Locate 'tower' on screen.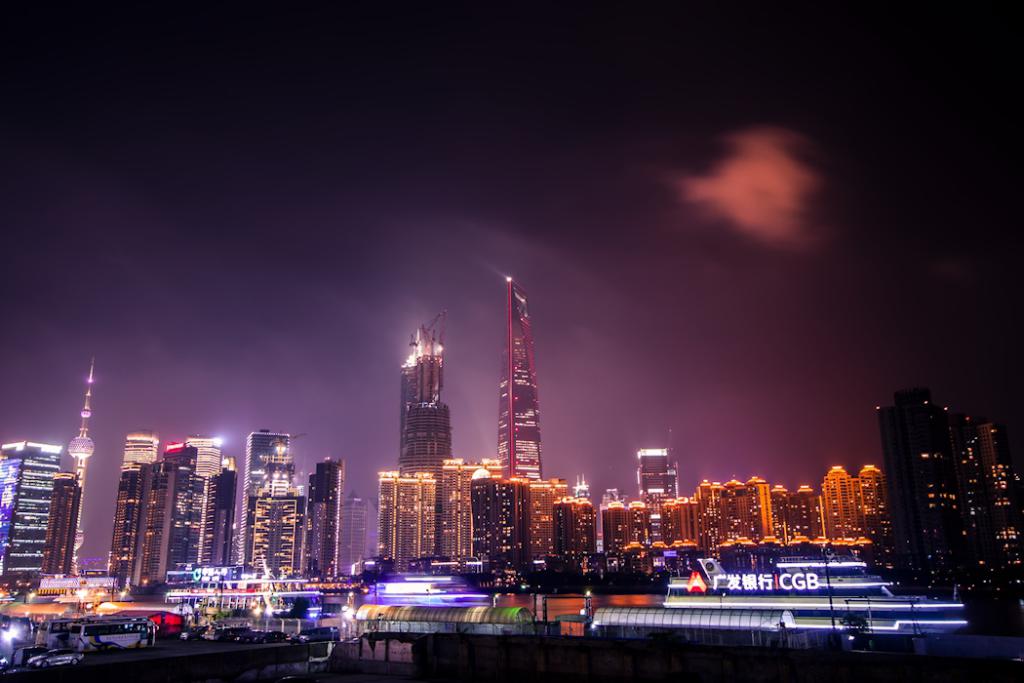
On screen at bbox=[381, 467, 440, 573].
